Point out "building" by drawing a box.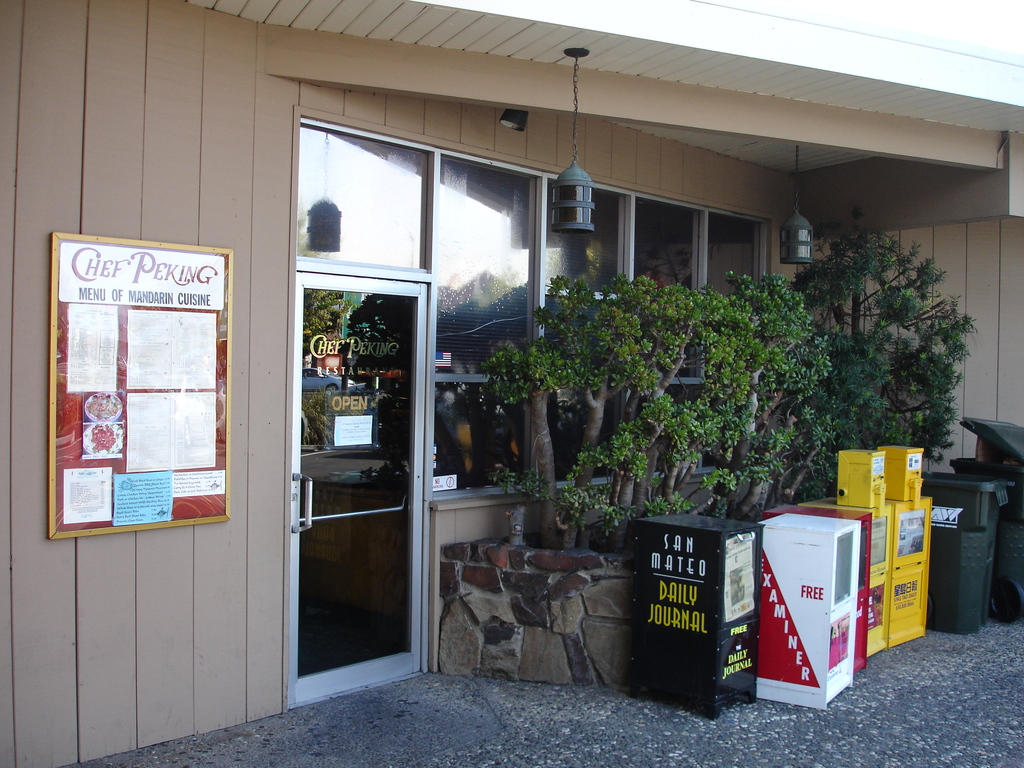
<bbox>0, 0, 1023, 767</bbox>.
